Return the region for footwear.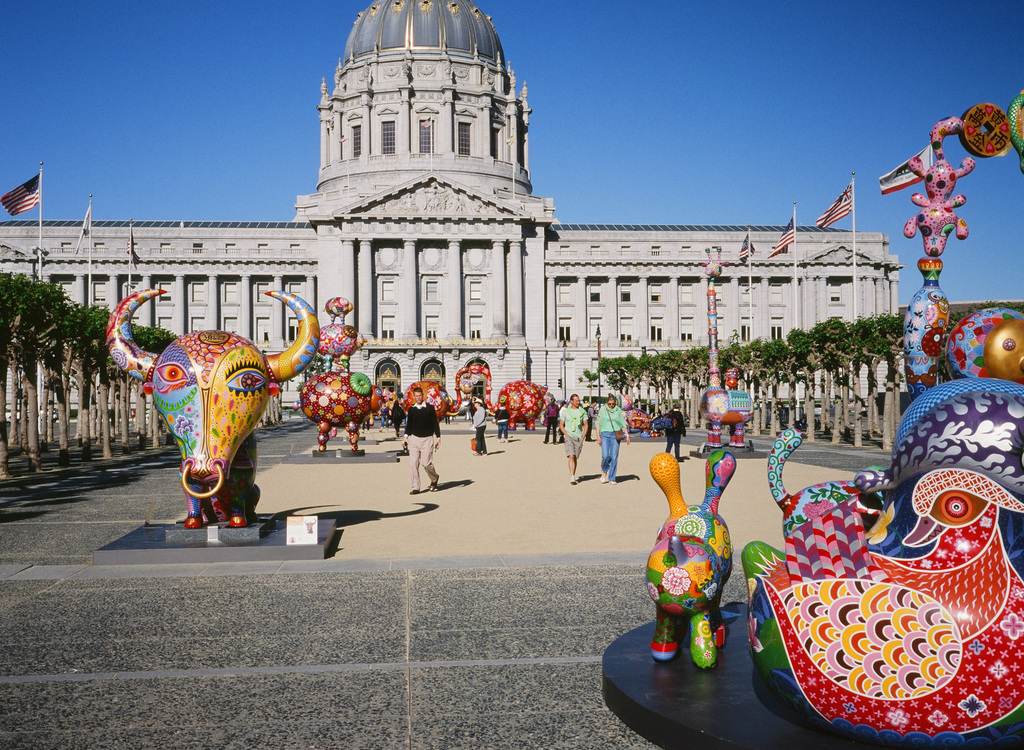
rect(610, 480, 615, 484).
